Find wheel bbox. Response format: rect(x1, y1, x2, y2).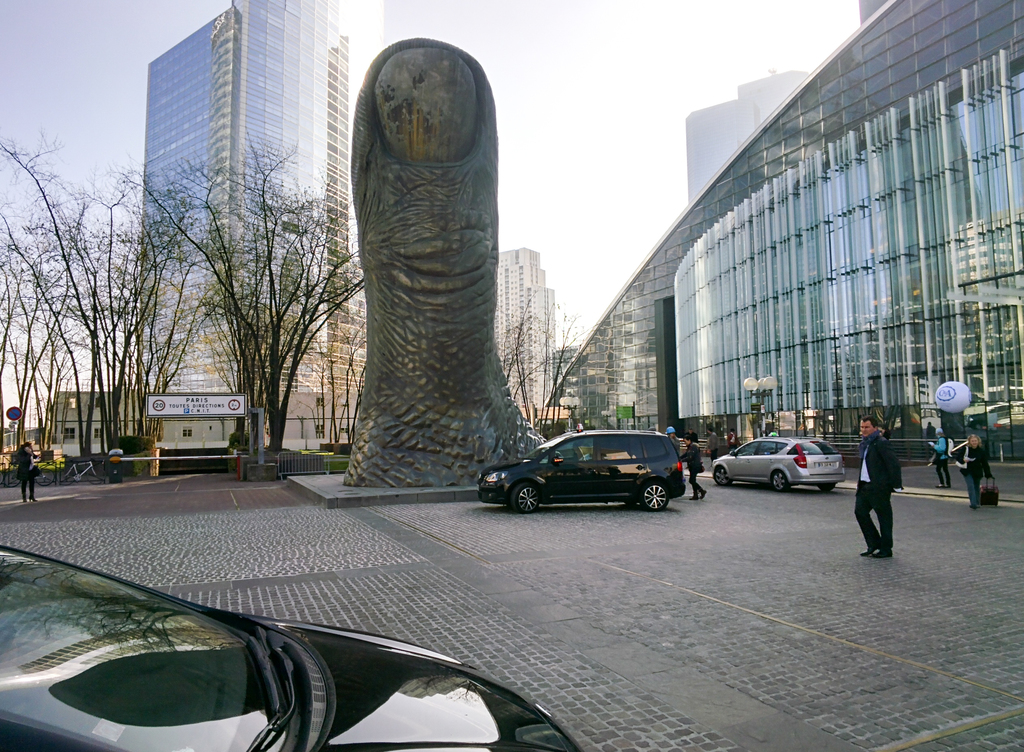
rect(84, 464, 101, 484).
